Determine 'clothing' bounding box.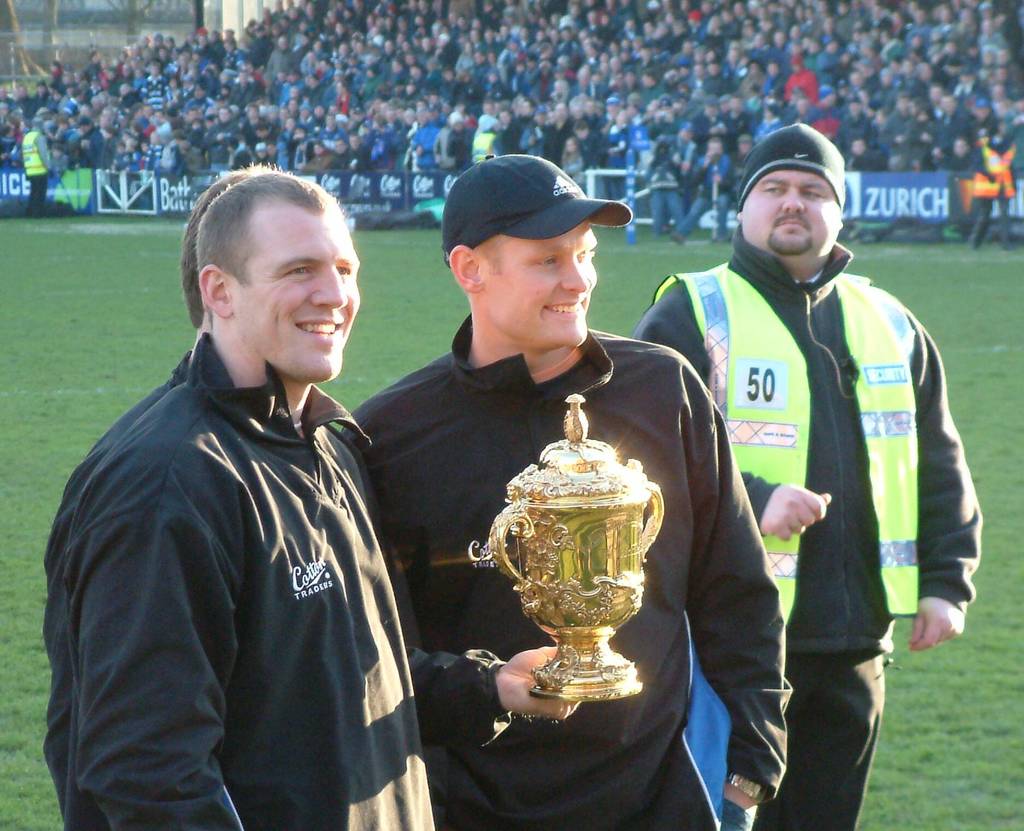
Determined: (340,310,788,830).
